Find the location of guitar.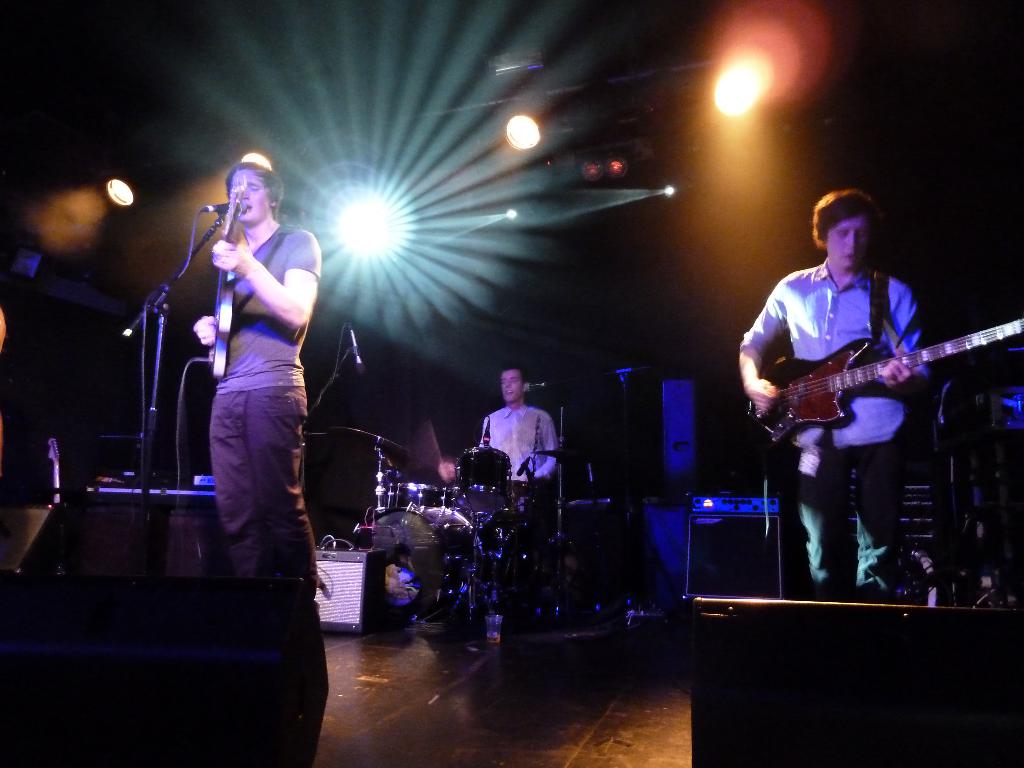
Location: bbox=[729, 303, 1023, 440].
